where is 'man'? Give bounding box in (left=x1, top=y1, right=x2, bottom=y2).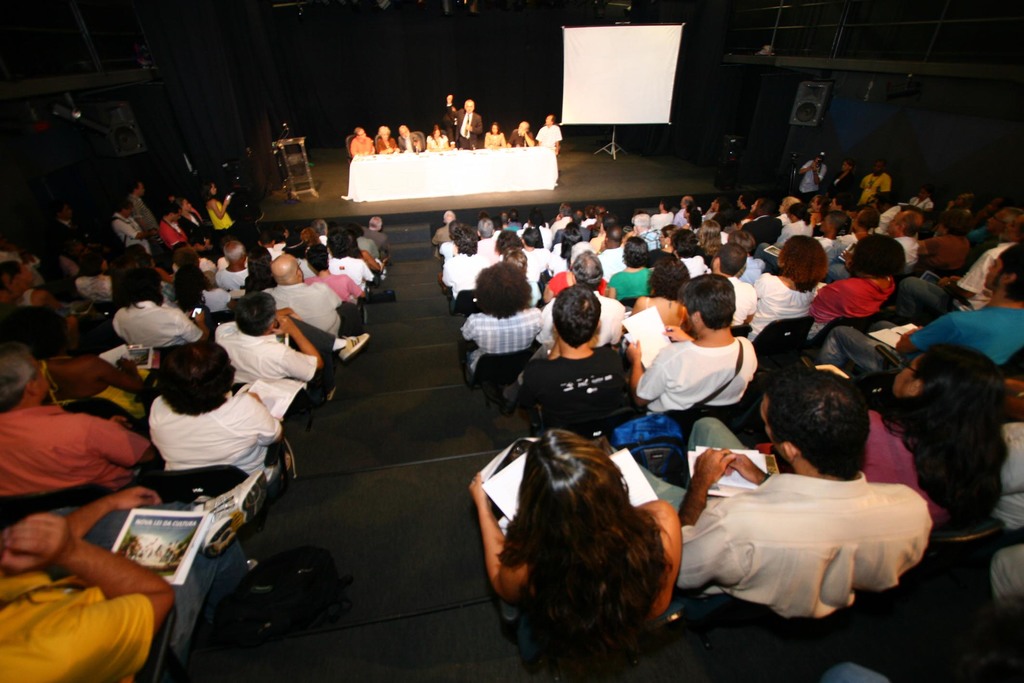
(left=676, top=368, right=929, bottom=621).
